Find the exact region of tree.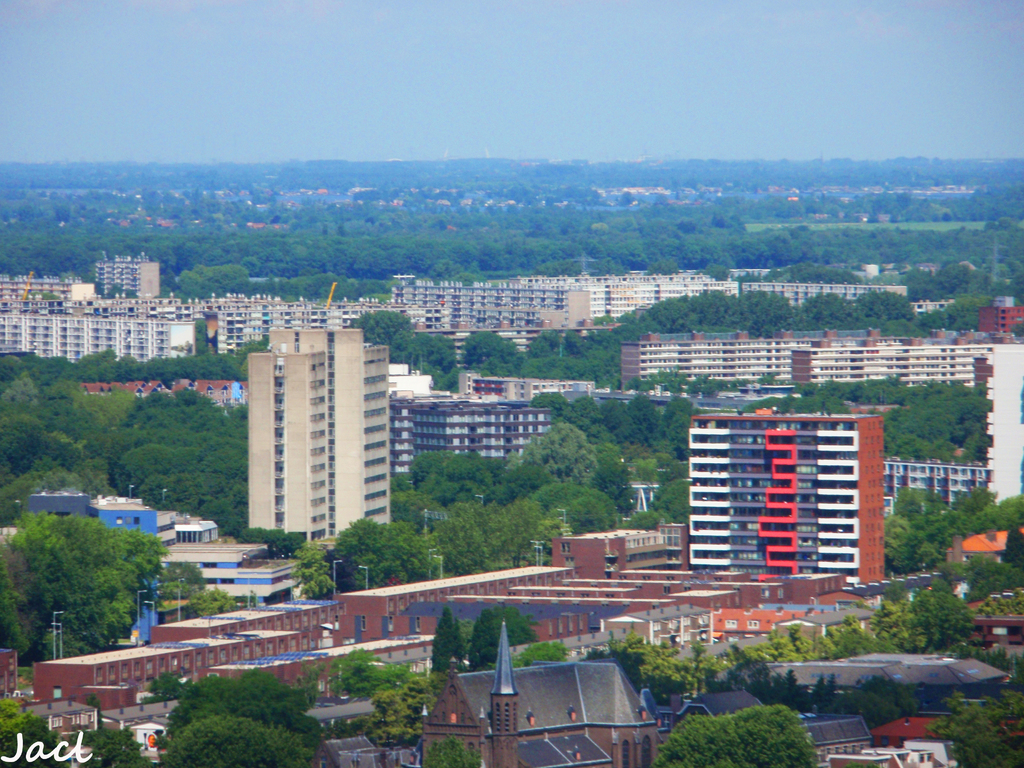
Exact region: crop(460, 616, 473, 645).
